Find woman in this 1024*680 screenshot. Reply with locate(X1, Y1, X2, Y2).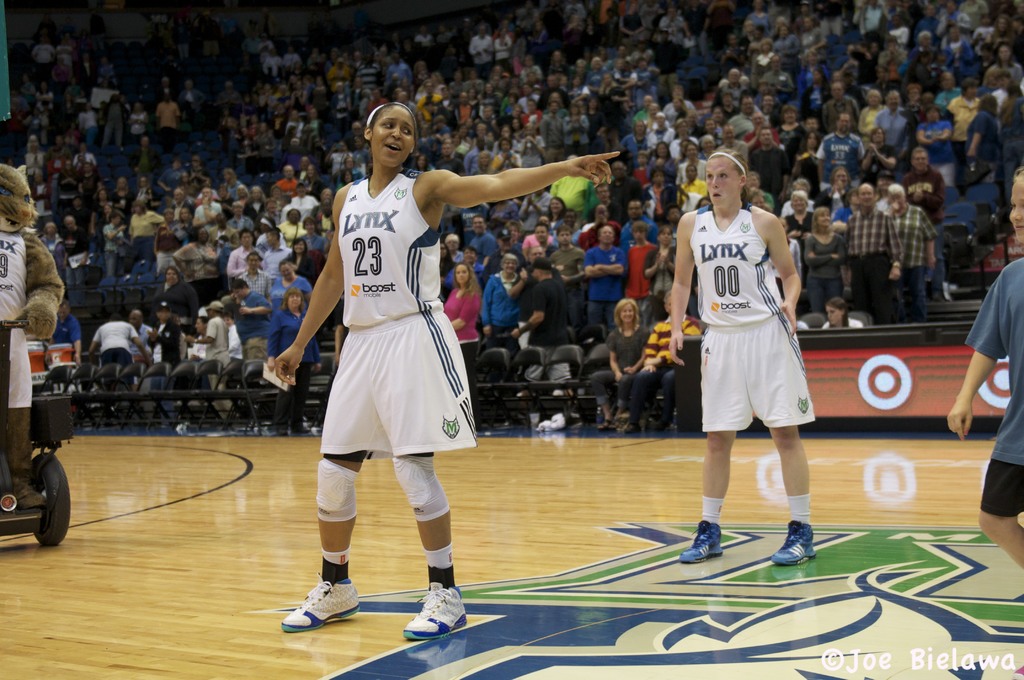
locate(545, 195, 566, 232).
